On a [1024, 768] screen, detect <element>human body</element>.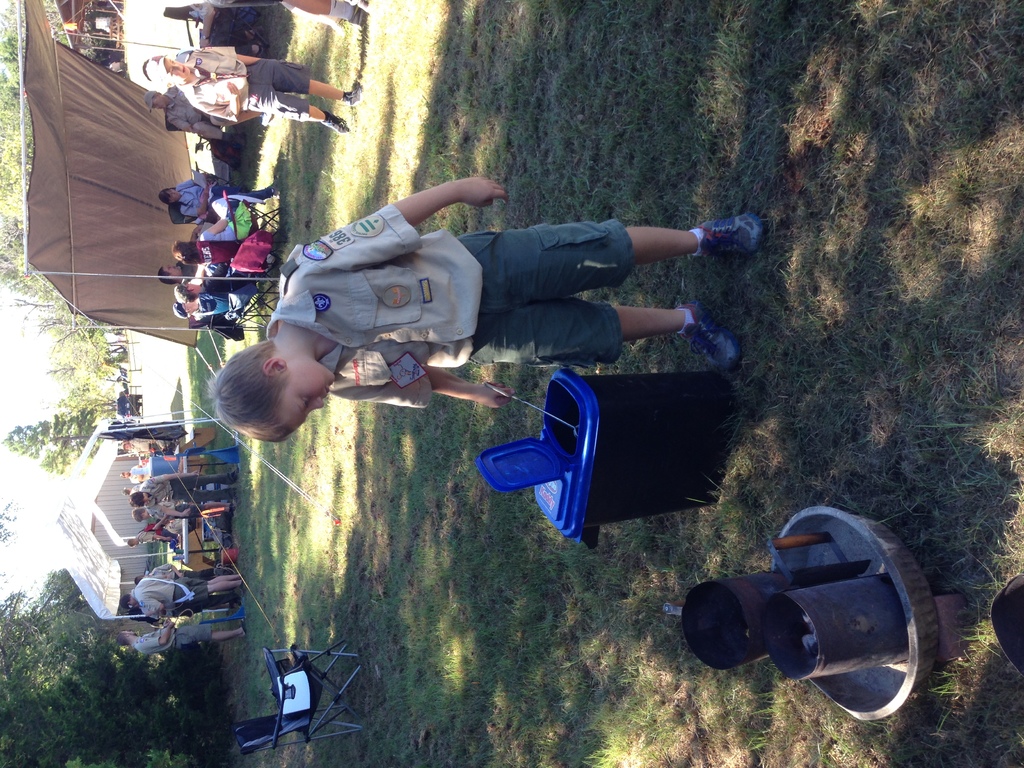
{"x1": 127, "y1": 460, "x2": 153, "y2": 483}.
